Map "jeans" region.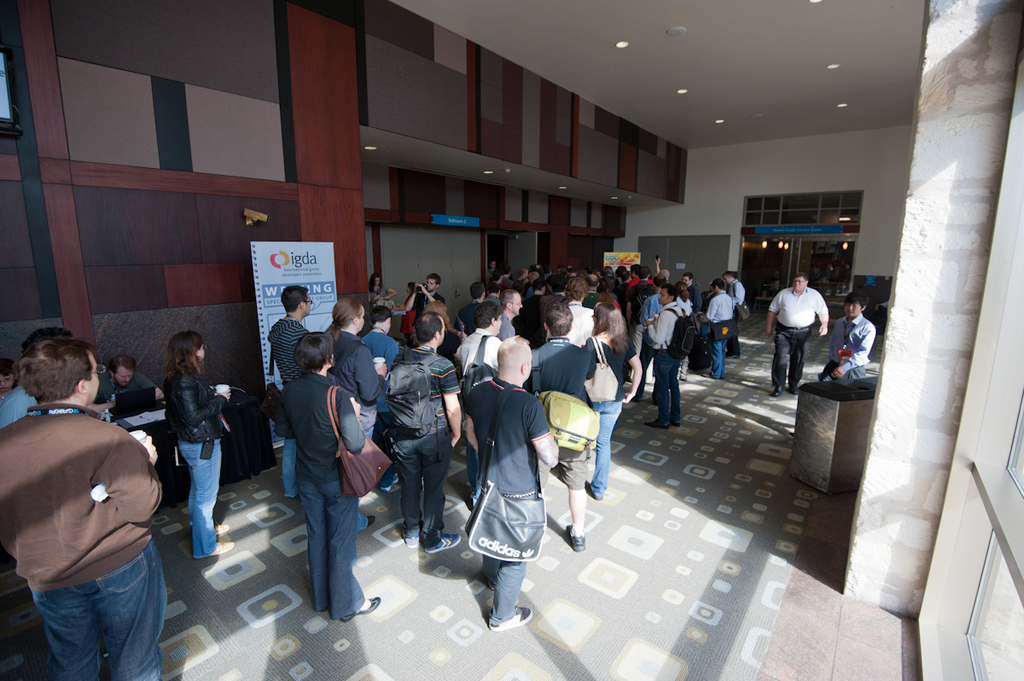
Mapped to region(705, 340, 731, 380).
